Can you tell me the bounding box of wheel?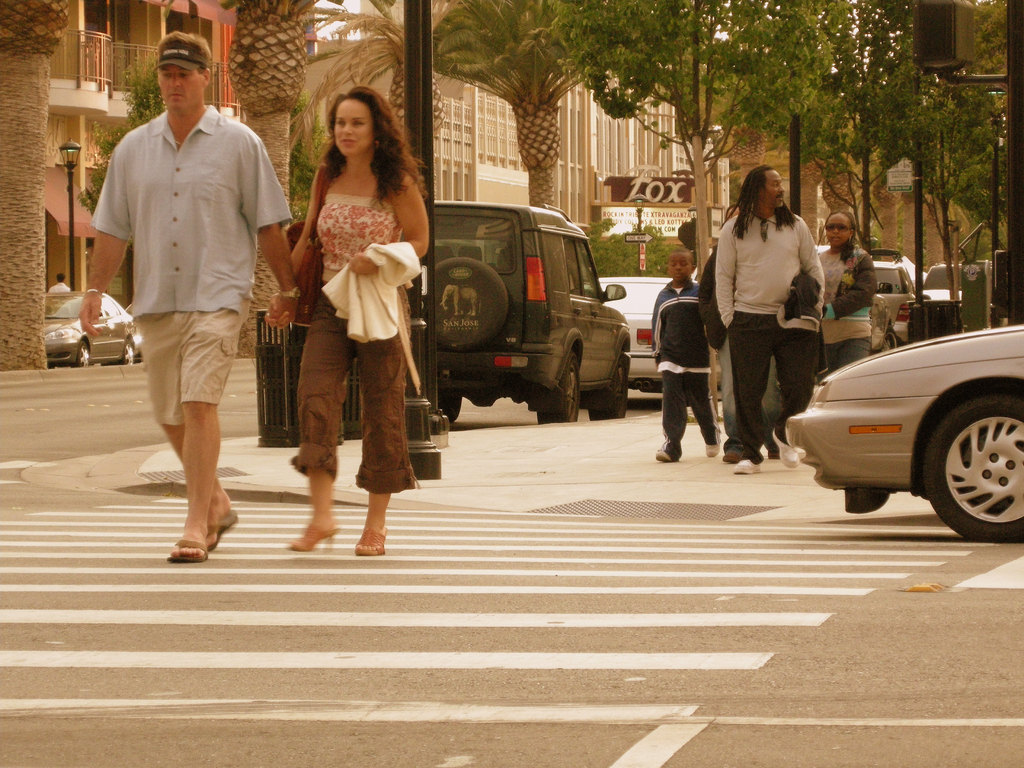
442:391:465:423.
